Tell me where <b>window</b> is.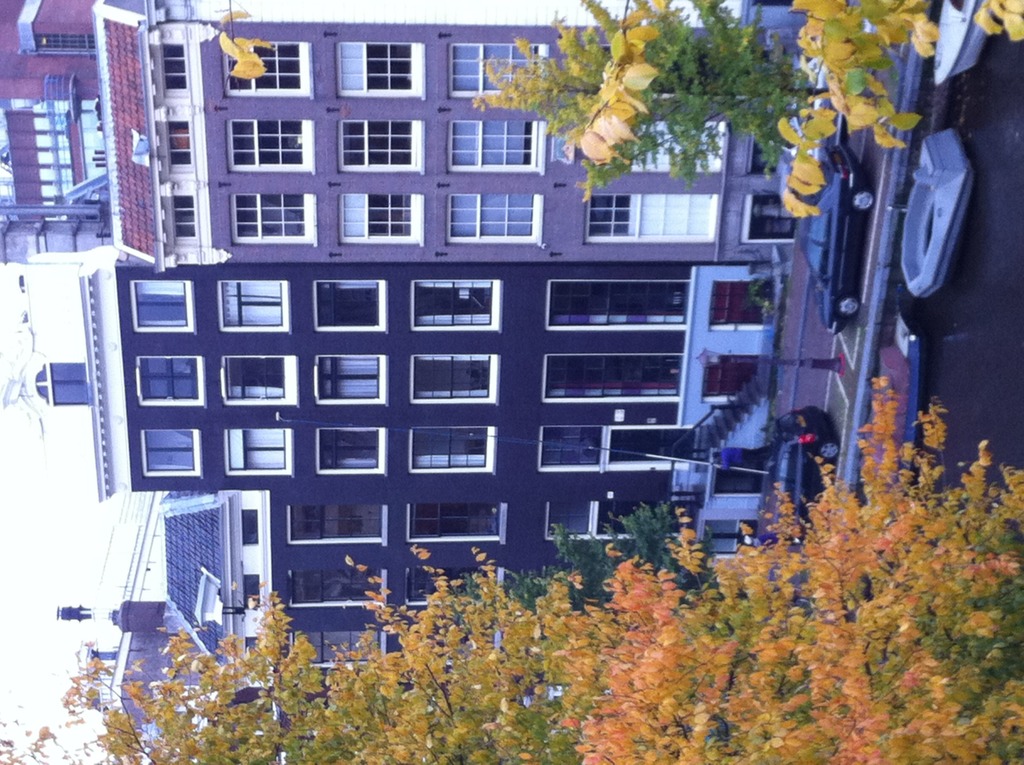
<b>window</b> is at select_region(241, 574, 262, 609).
